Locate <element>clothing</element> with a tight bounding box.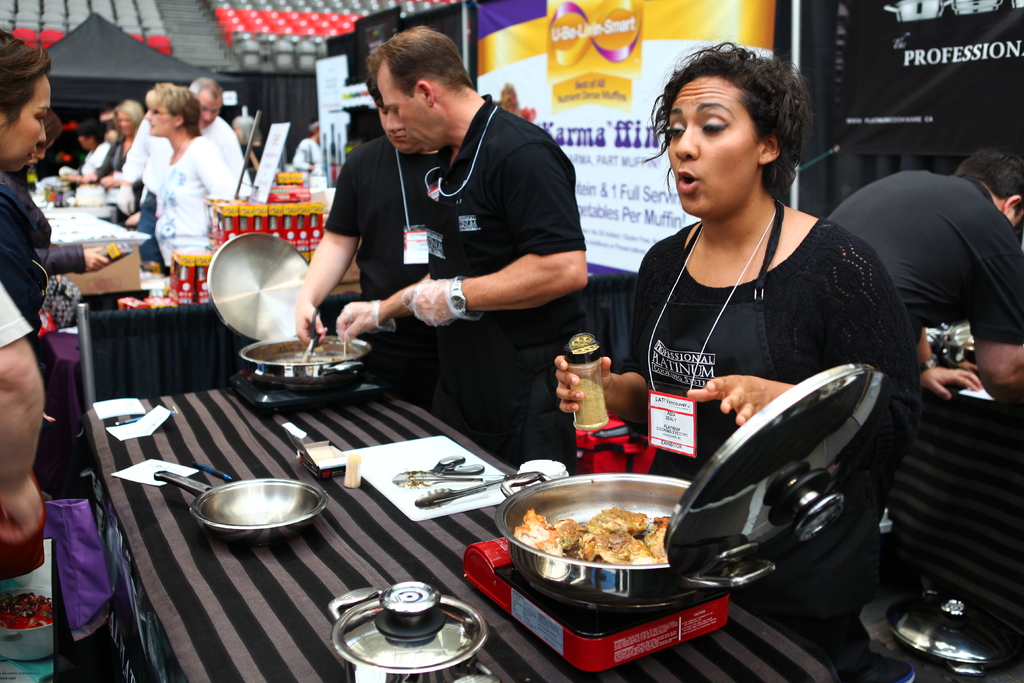
bbox=[316, 129, 438, 377].
